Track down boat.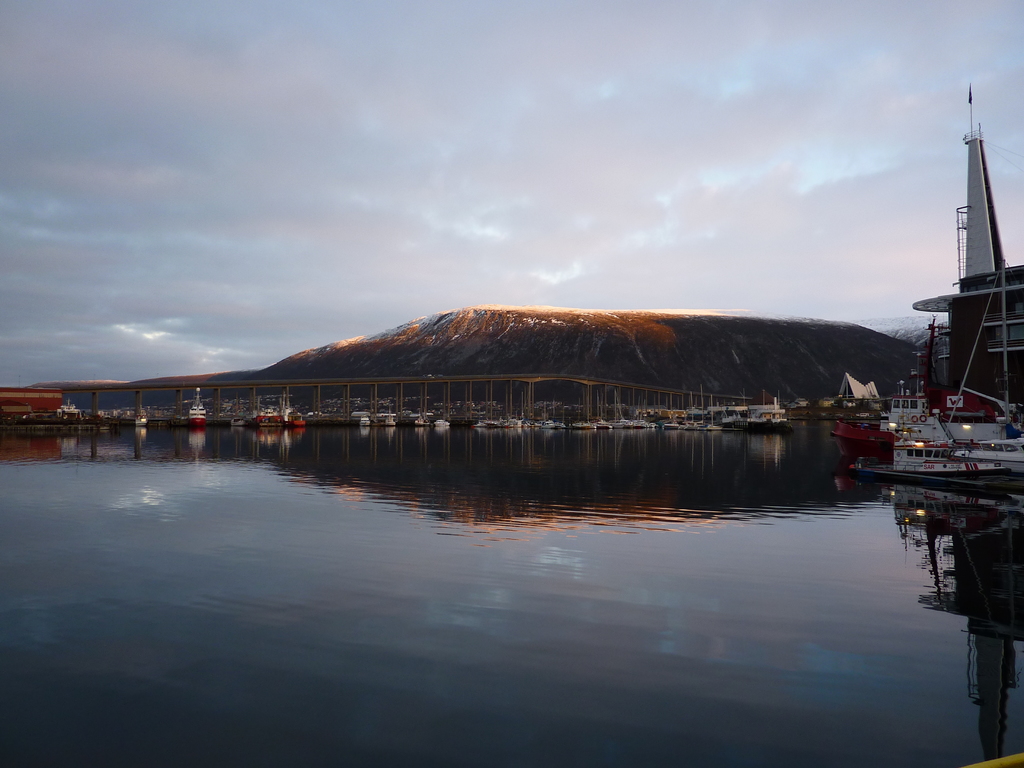
Tracked to select_region(361, 411, 369, 426).
